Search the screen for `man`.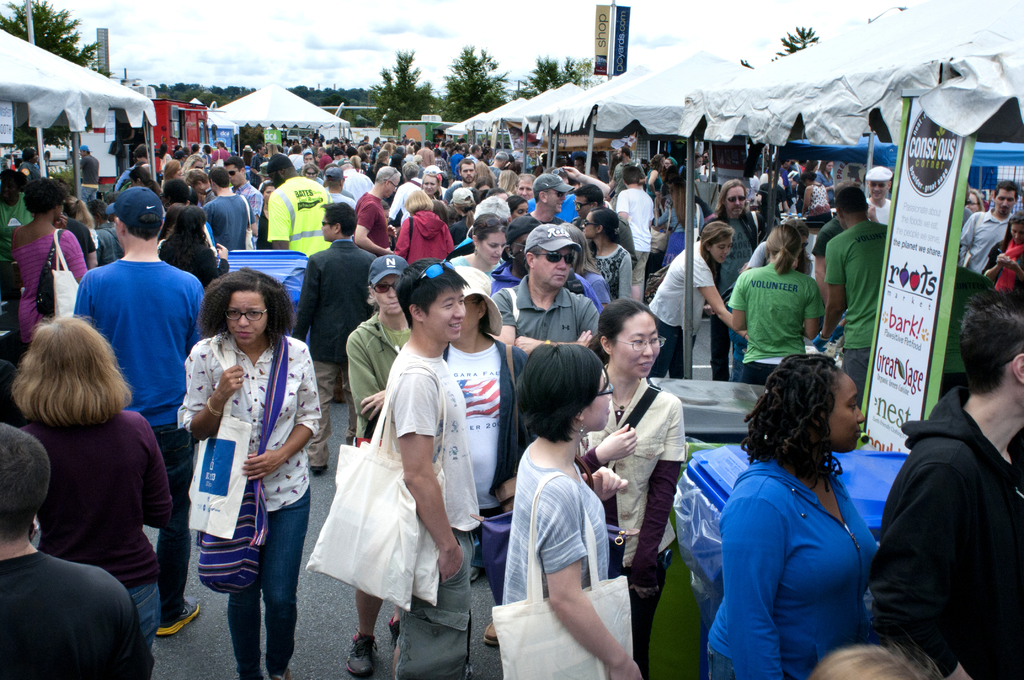
Found at [0, 414, 156, 679].
